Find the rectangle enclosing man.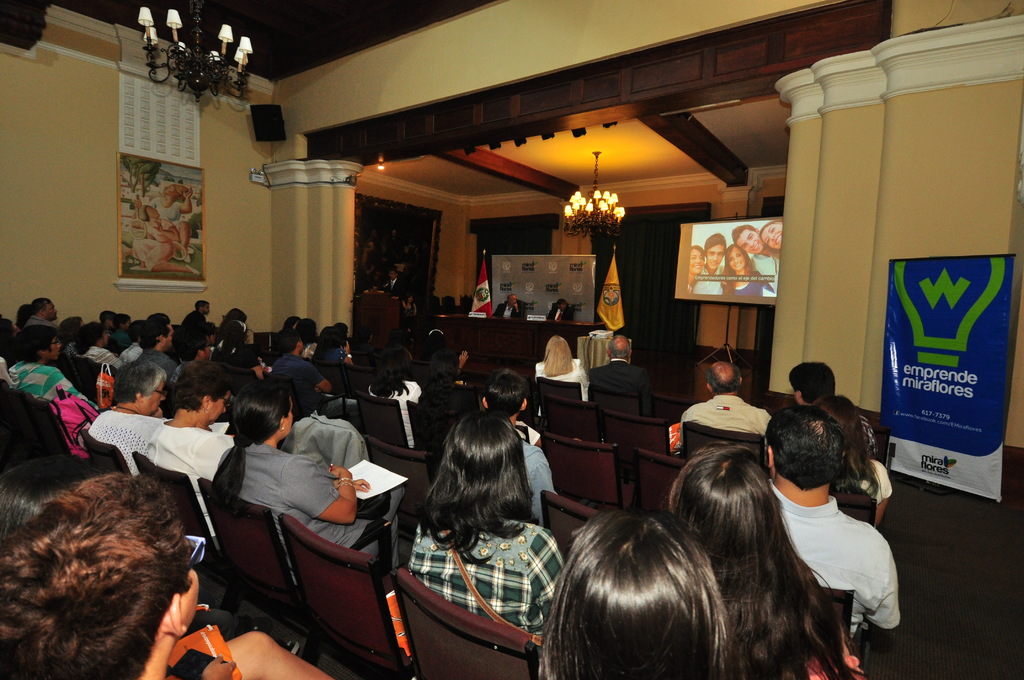
bbox=(680, 357, 781, 451).
